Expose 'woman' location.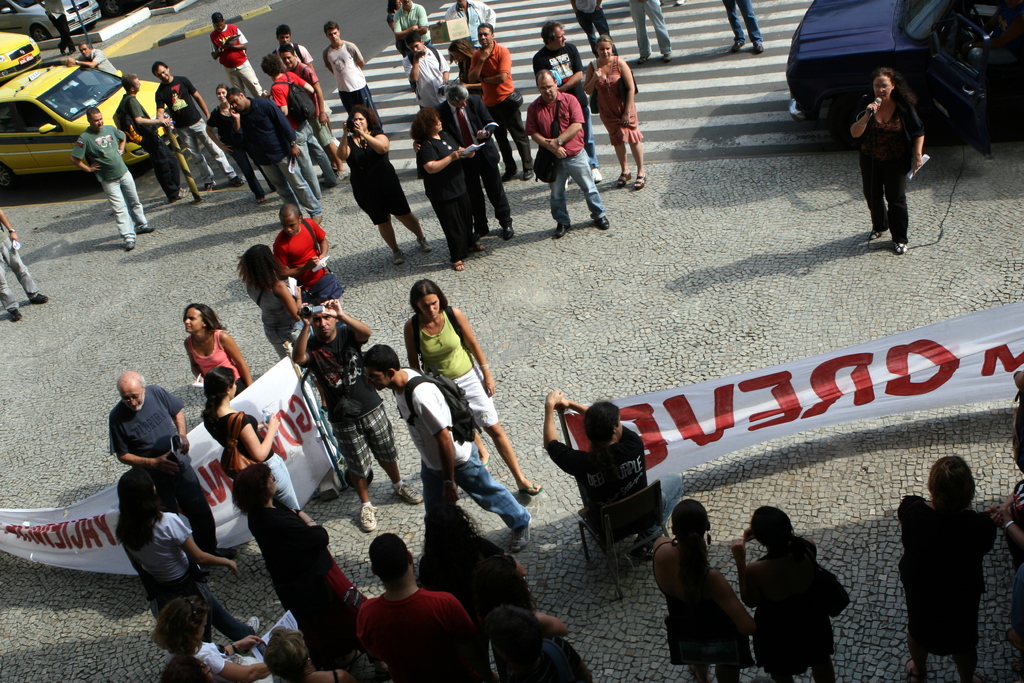
Exposed at select_region(236, 244, 302, 359).
